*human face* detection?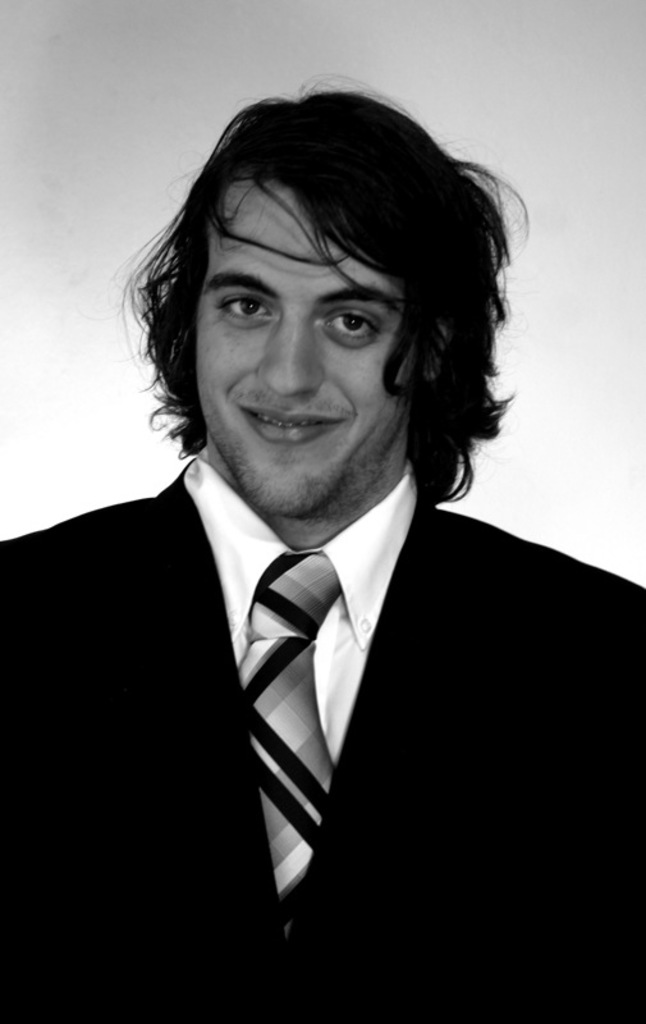
x1=194 y1=177 x2=429 y2=522
